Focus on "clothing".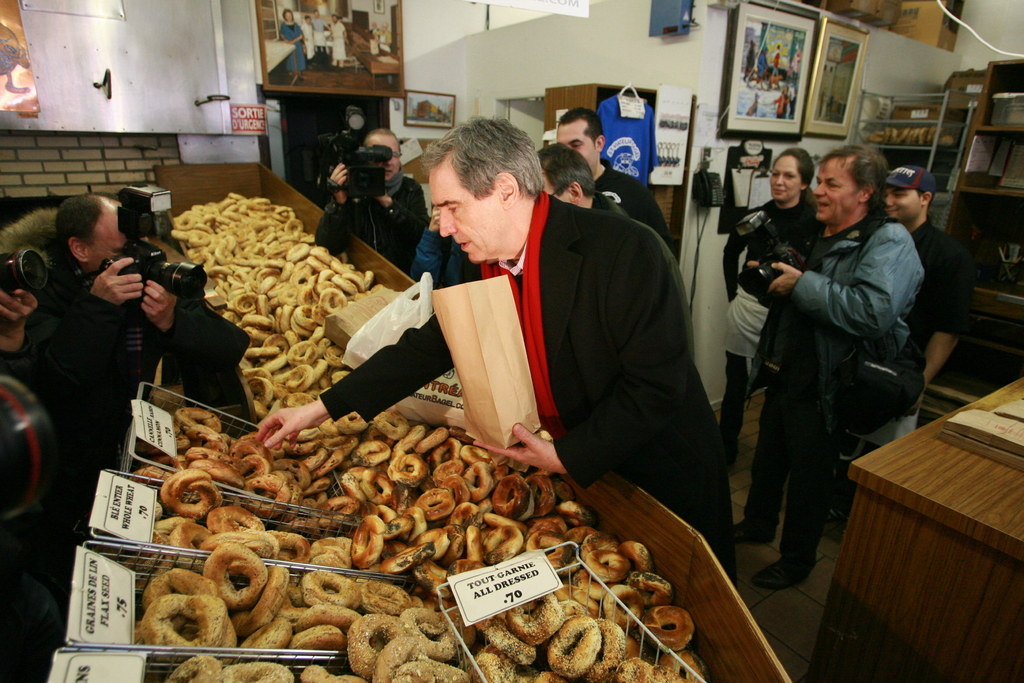
Focused at <bbox>912, 215, 972, 342</bbox>.
